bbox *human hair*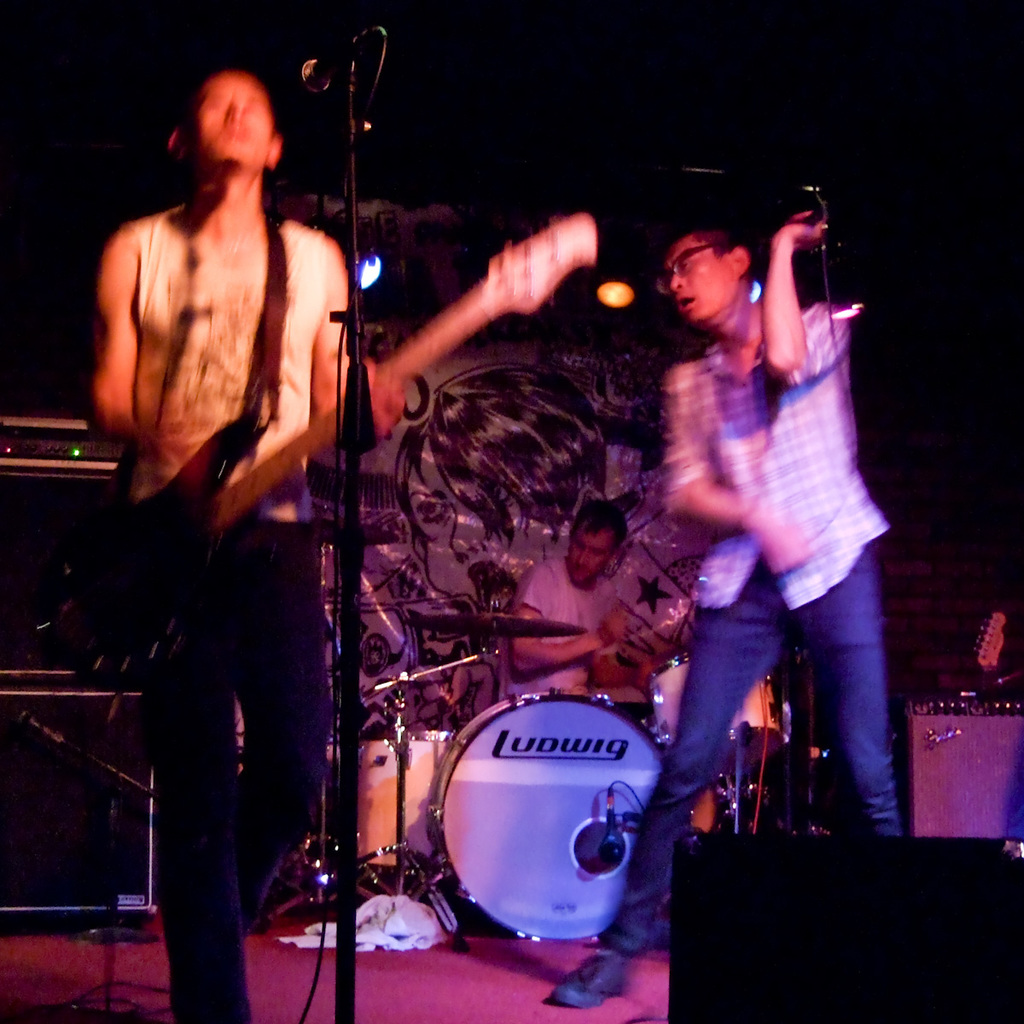
bbox=[693, 230, 734, 252]
